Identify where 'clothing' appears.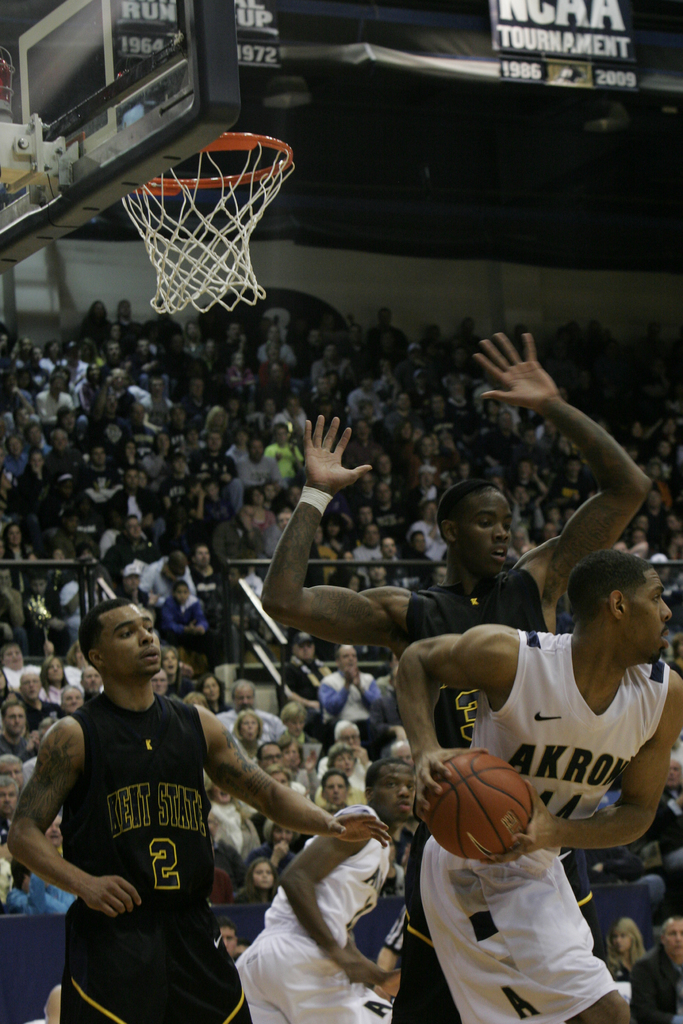
Appears at 44 684 249 1021.
